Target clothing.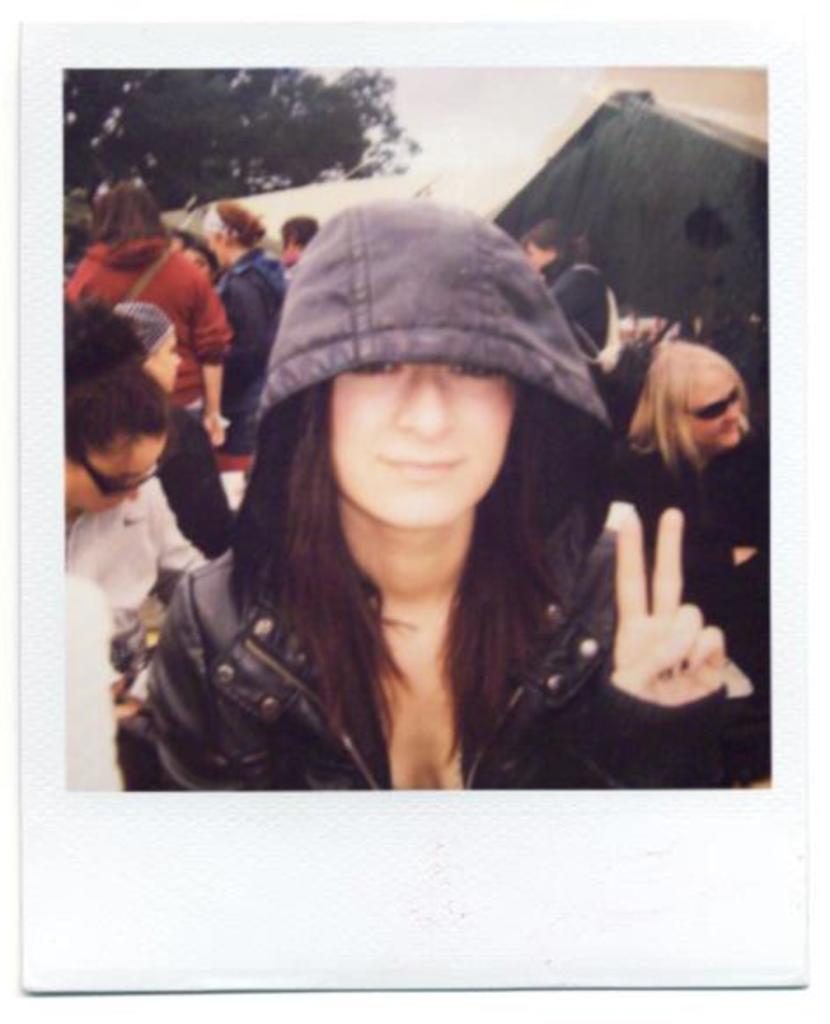
Target region: pyautogui.locateOnScreen(60, 230, 232, 574).
